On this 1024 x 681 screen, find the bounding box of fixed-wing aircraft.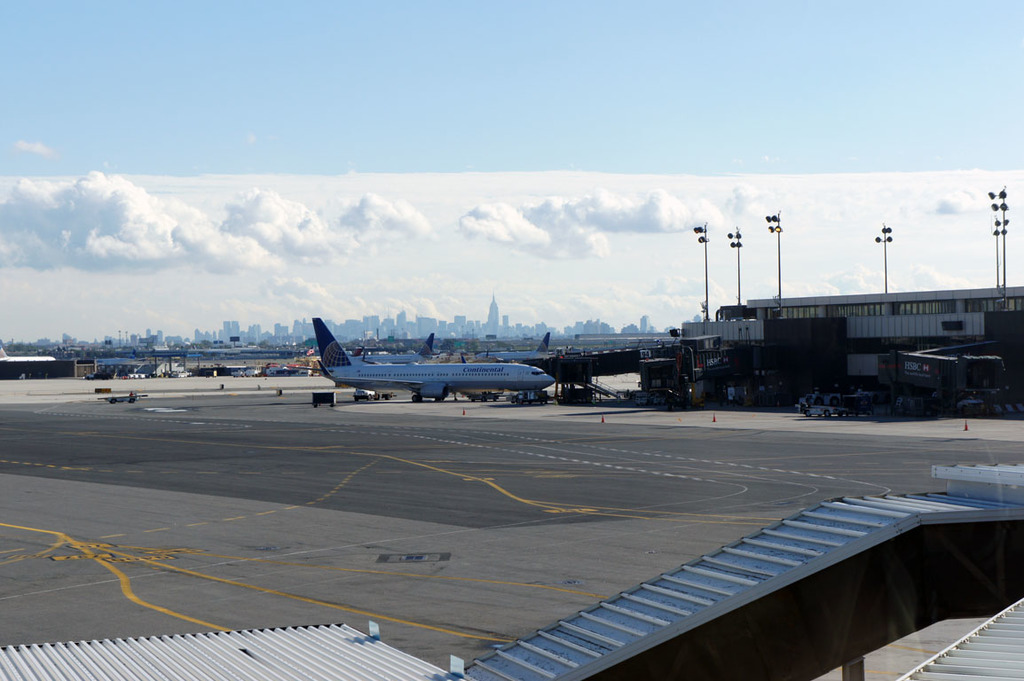
Bounding box: 478/324/558/366.
